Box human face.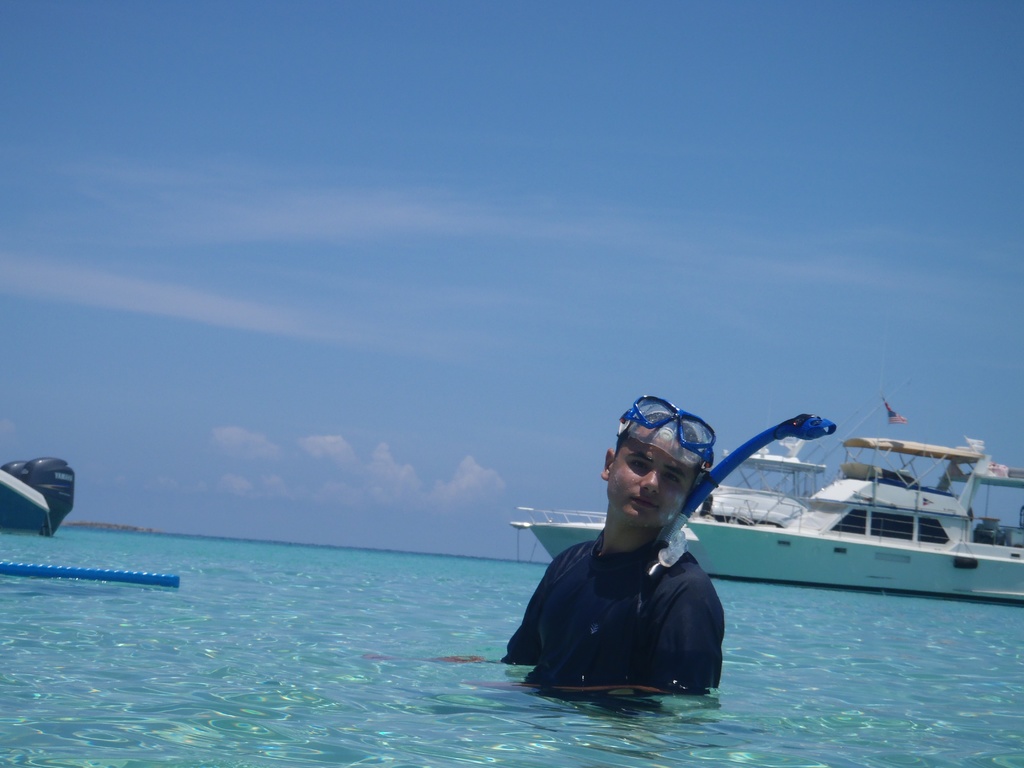
607,430,692,532.
